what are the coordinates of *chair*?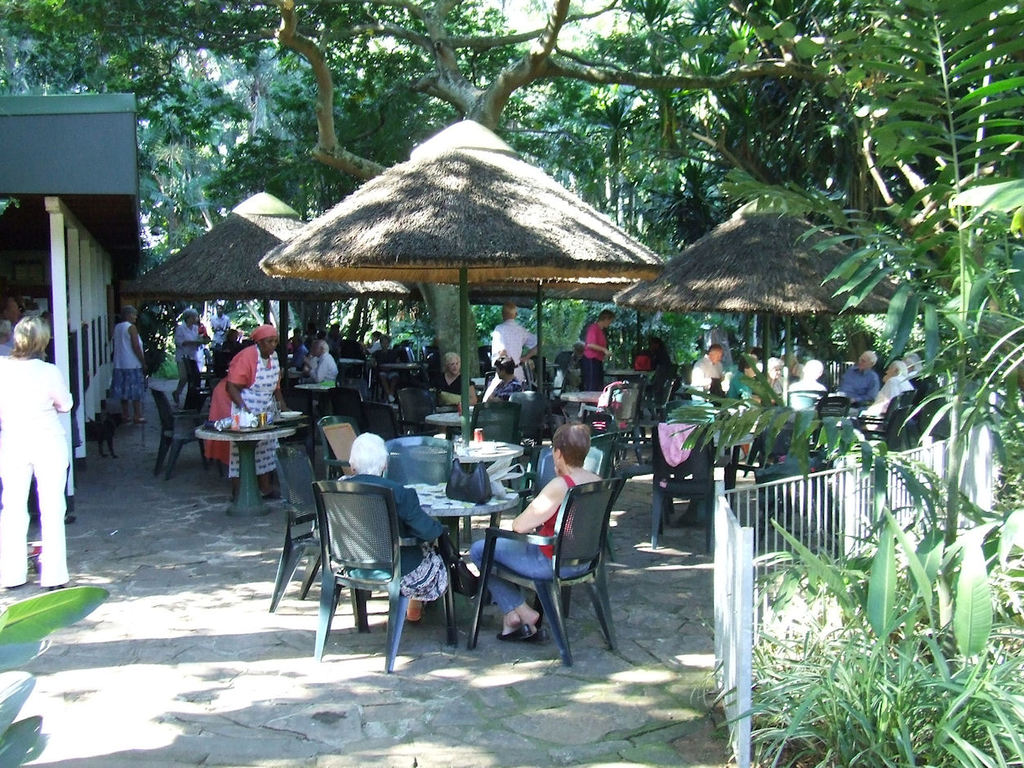
<bbox>810, 395, 852, 440</bbox>.
